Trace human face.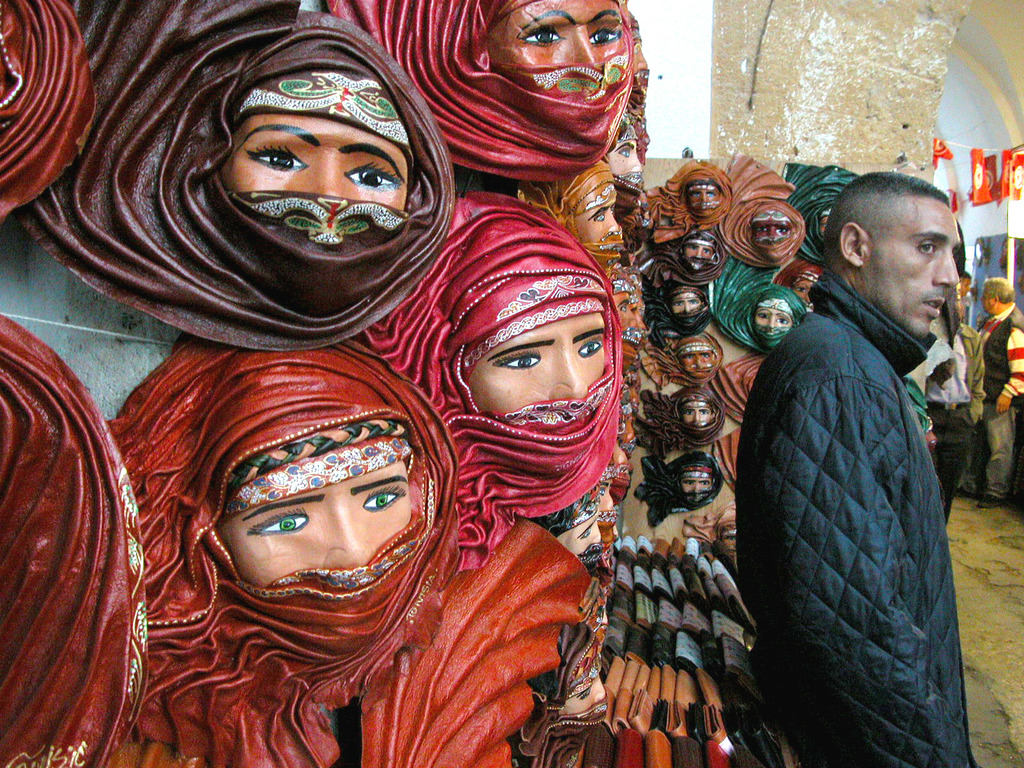
Traced to 465:321:605:416.
